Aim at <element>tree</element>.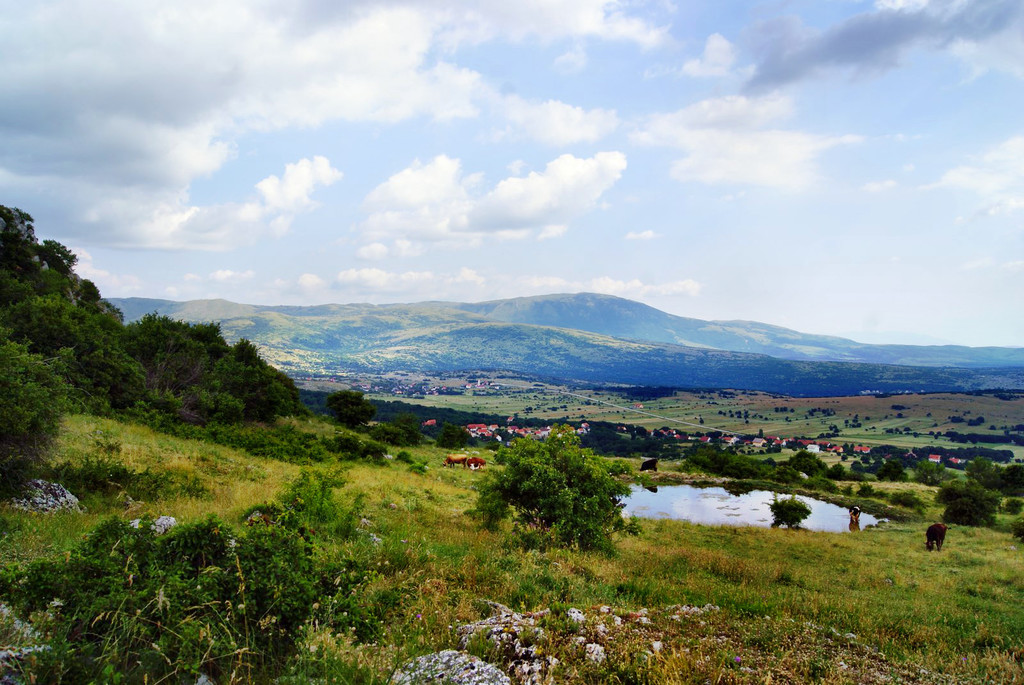
Aimed at locate(0, 209, 158, 409).
